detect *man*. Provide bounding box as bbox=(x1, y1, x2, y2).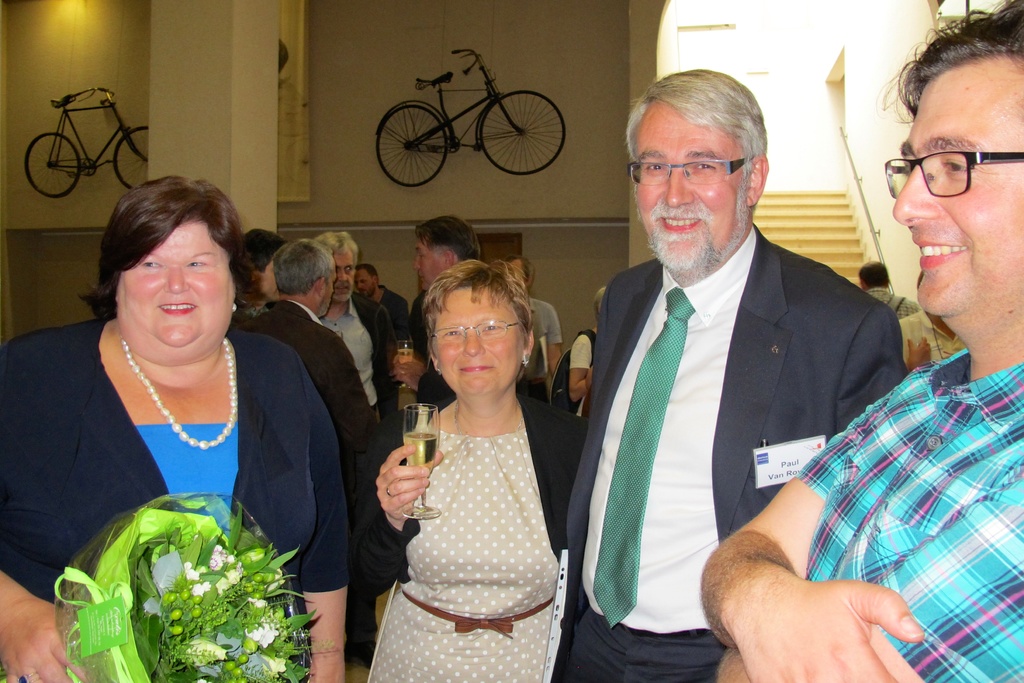
bbox=(352, 258, 401, 336).
